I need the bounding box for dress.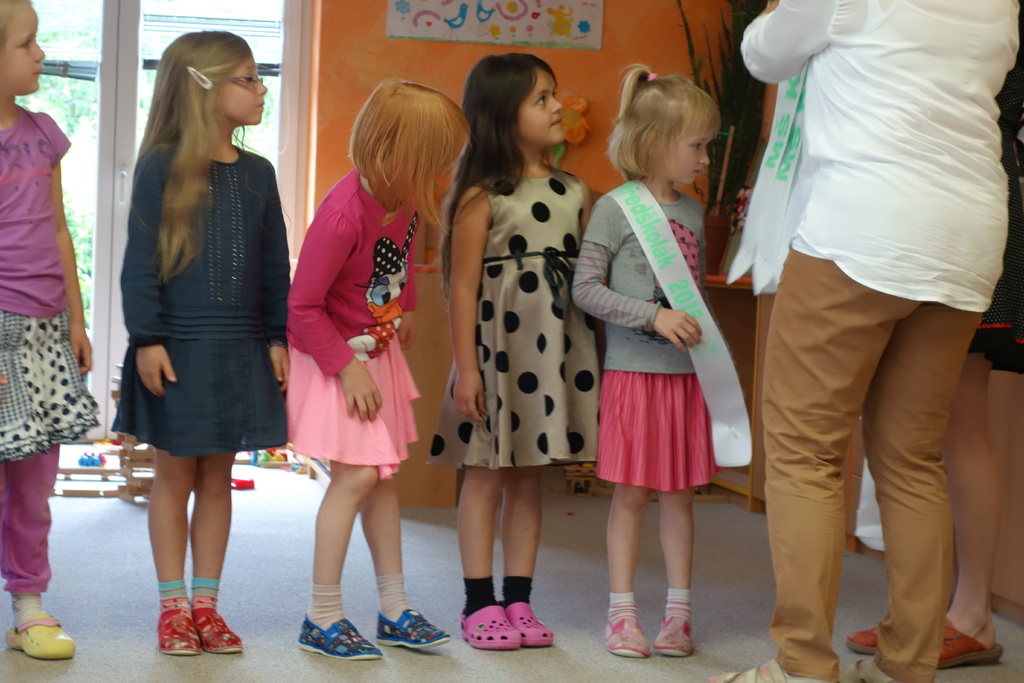
Here it is: 572:172:707:488.
